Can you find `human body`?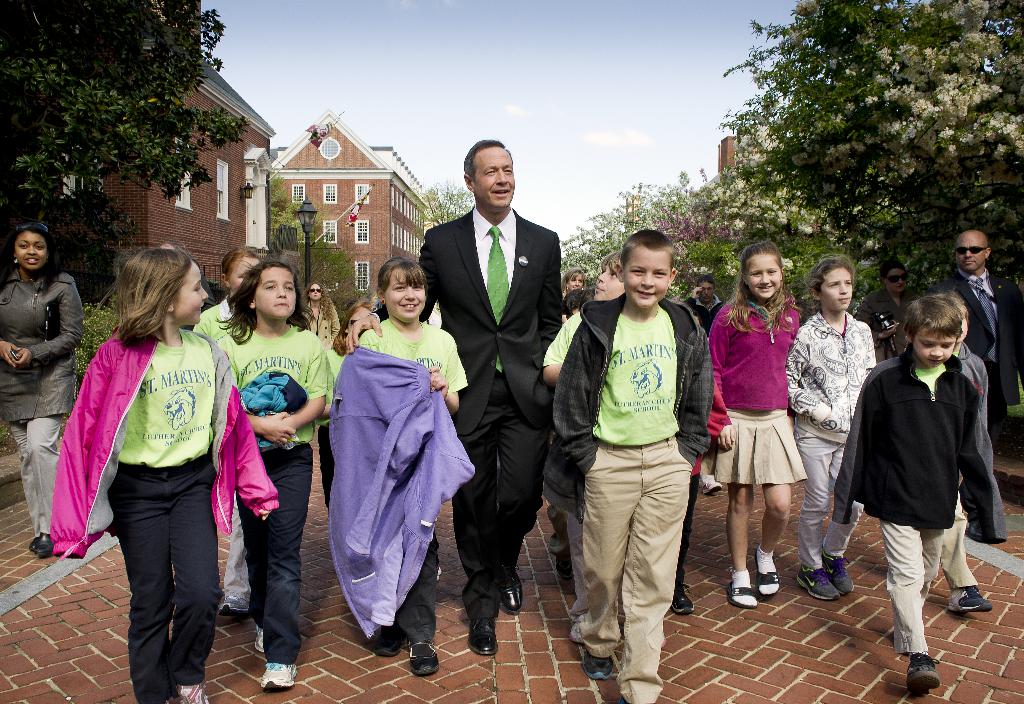
Yes, bounding box: left=49, top=247, right=280, bottom=703.
